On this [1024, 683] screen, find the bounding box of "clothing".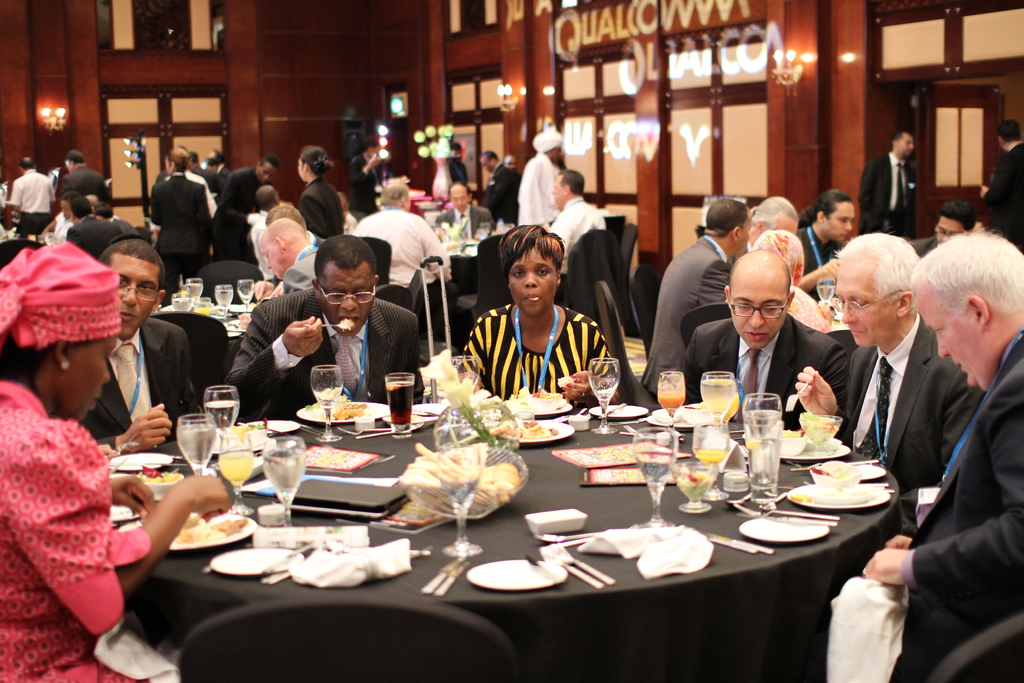
Bounding box: 0,379,145,682.
